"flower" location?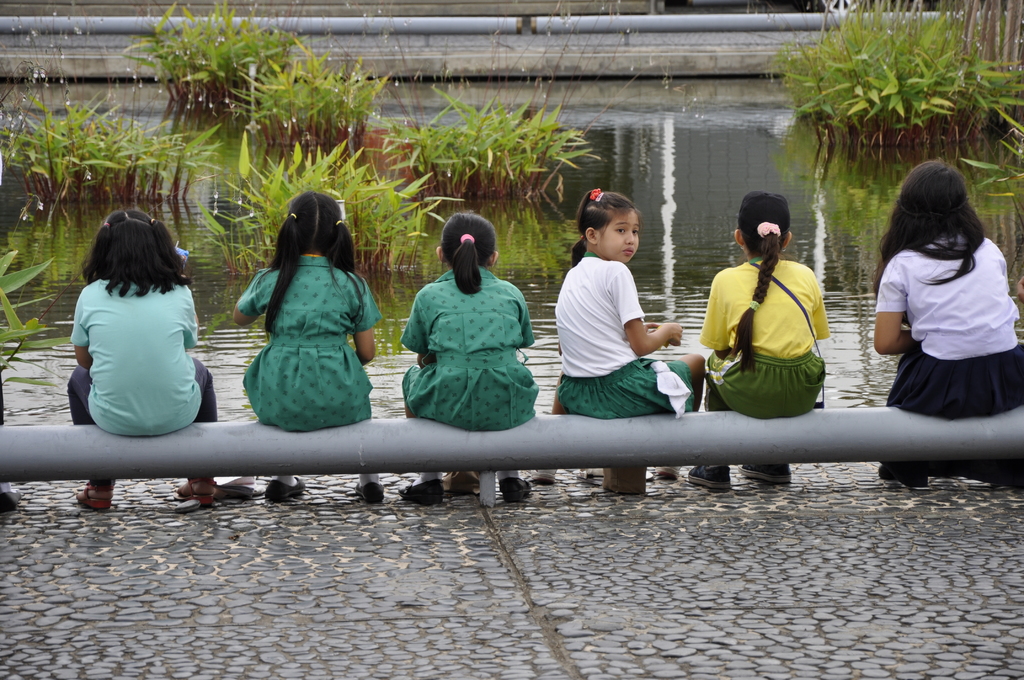
588 187 600 202
